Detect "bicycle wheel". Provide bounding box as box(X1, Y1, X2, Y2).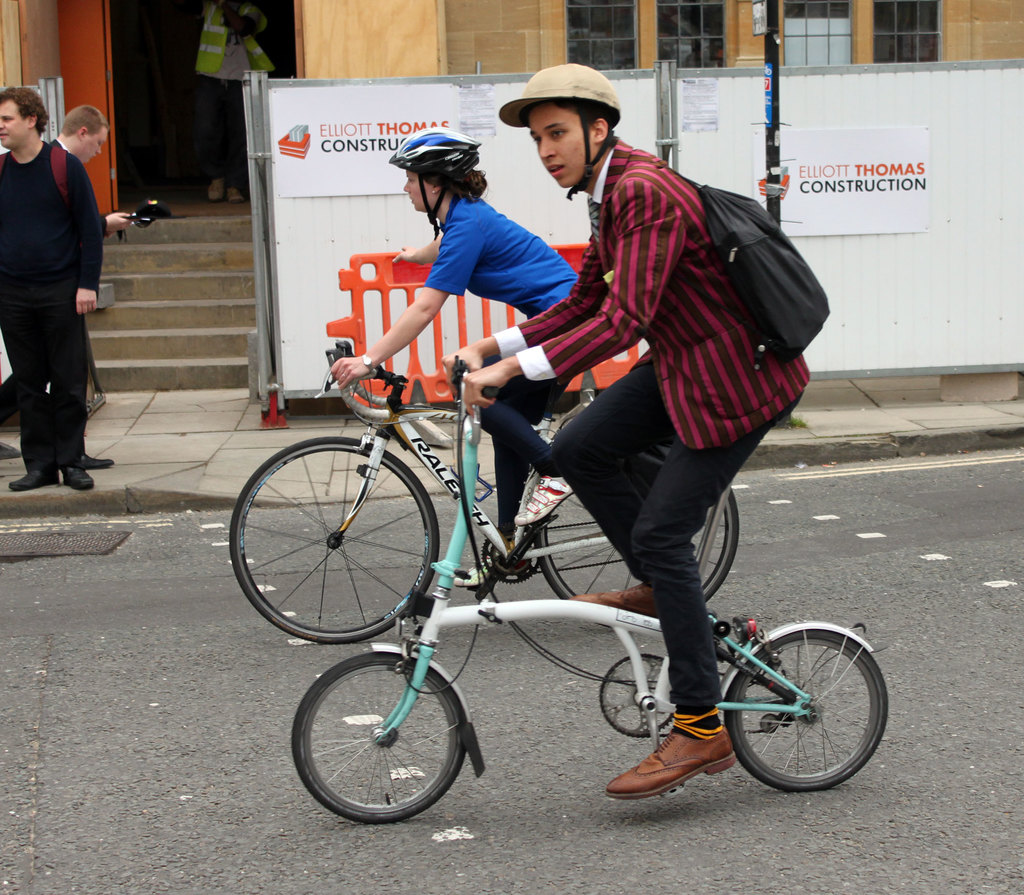
box(227, 432, 442, 644).
